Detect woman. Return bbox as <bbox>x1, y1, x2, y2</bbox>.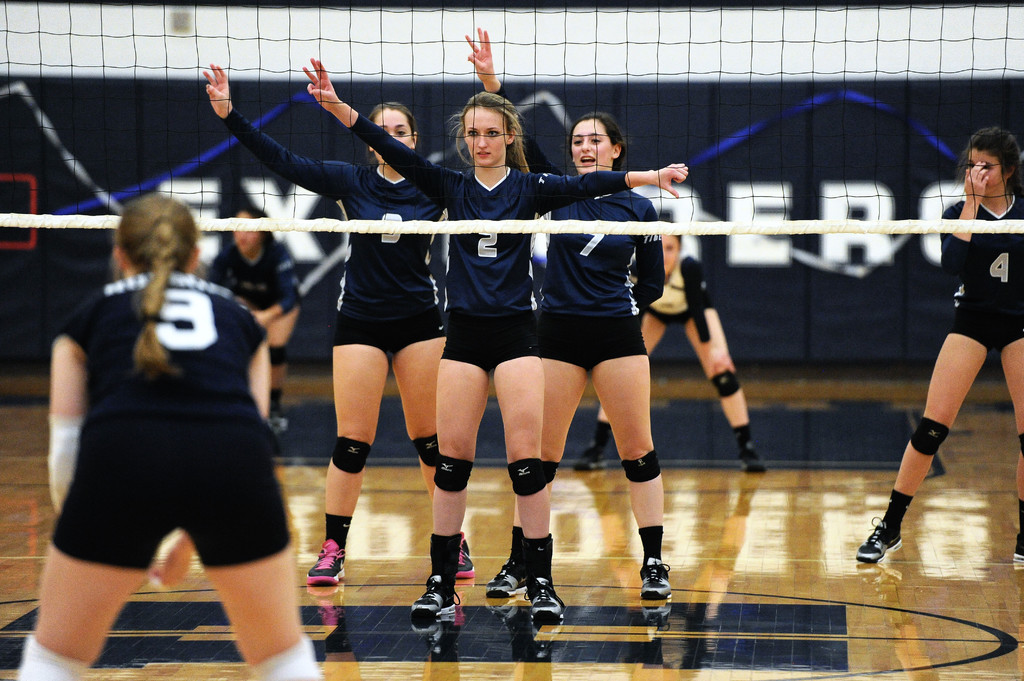
<bbox>37, 199, 319, 680</bbox>.
